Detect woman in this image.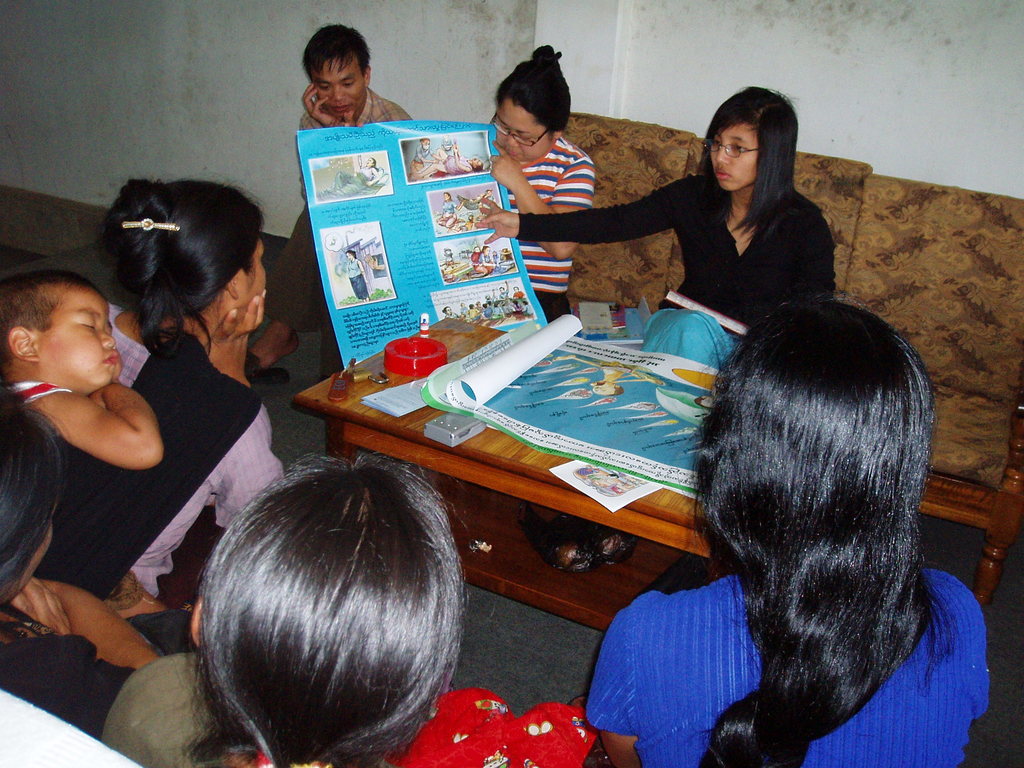
Detection: 411, 145, 484, 179.
